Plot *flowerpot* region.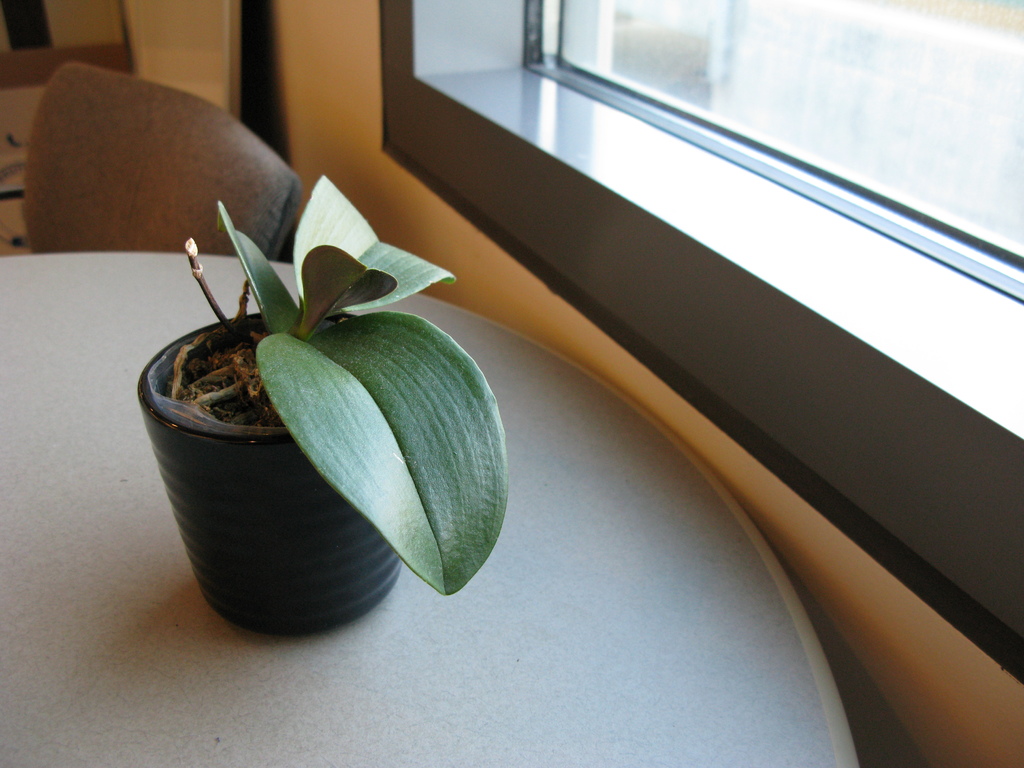
Plotted at (x1=141, y1=312, x2=414, y2=646).
